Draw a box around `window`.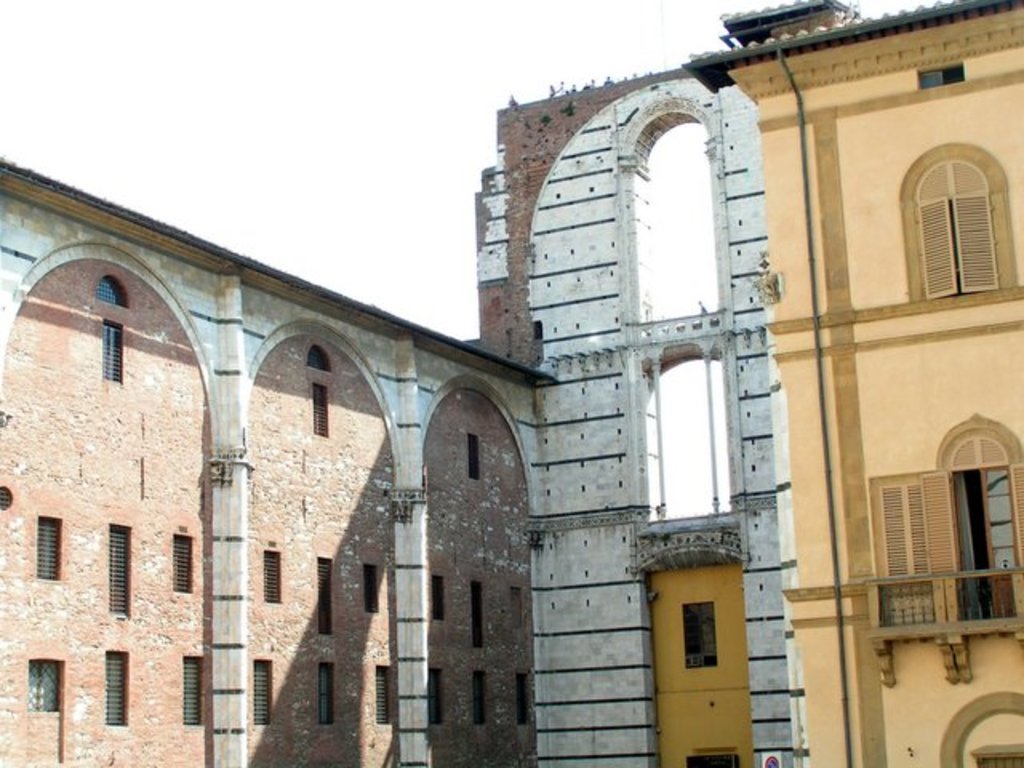
rect(368, 563, 378, 614).
